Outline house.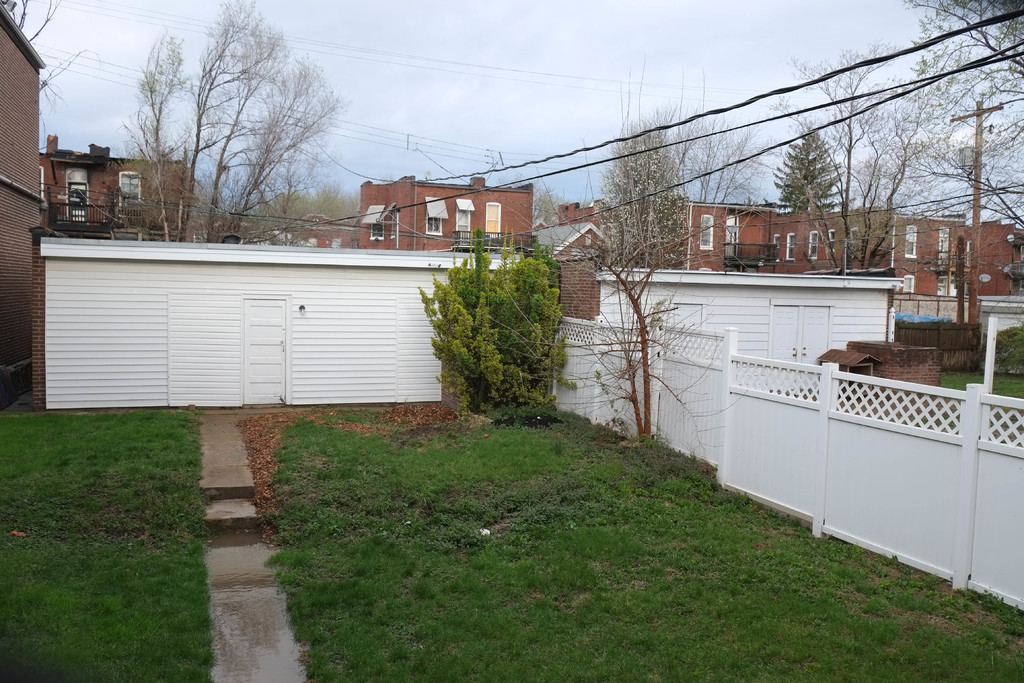
Outline: 555/188/1023/297.
